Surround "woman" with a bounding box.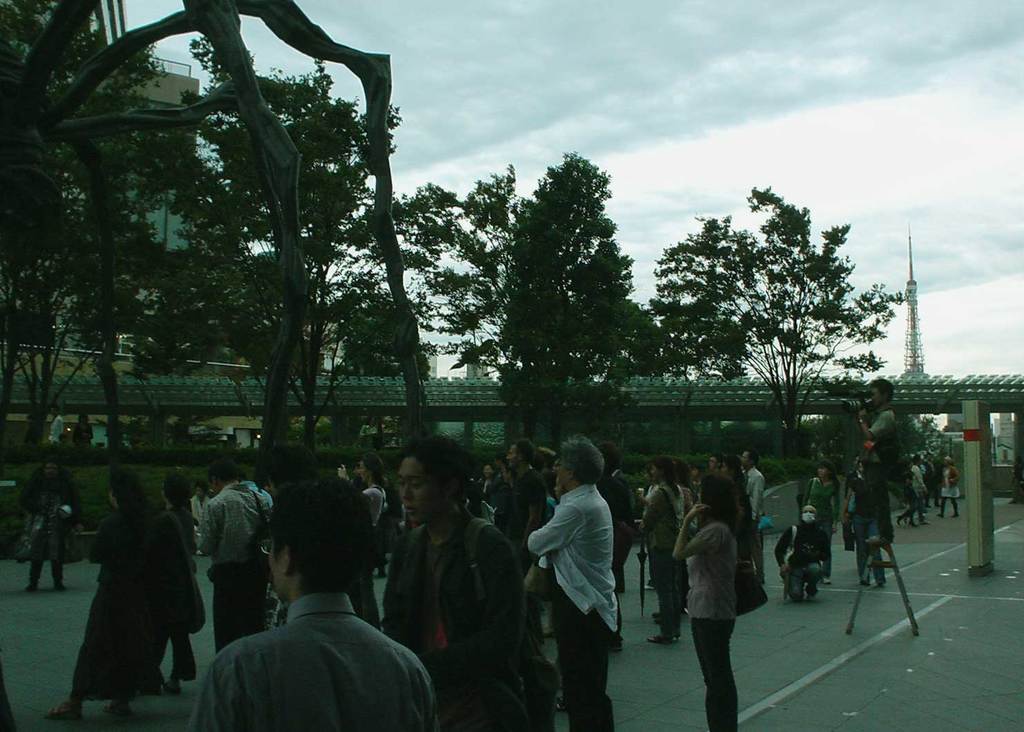
rect(71, 415, 93, 445).
